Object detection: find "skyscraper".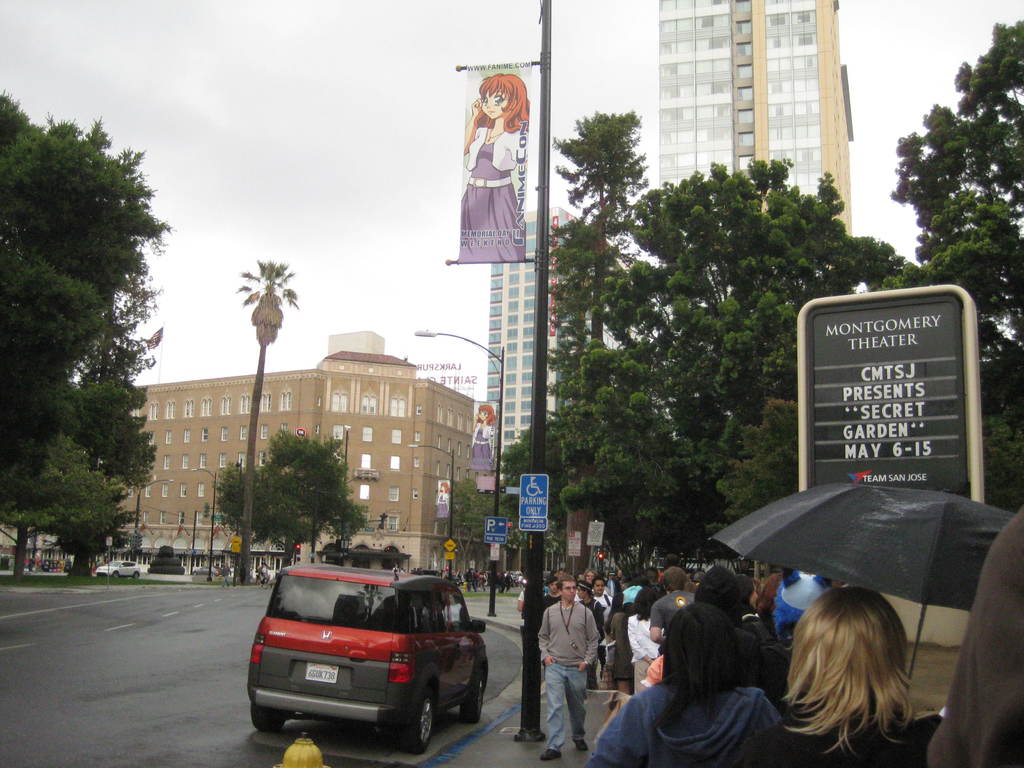
Rect(491, 204, 626, 463).
